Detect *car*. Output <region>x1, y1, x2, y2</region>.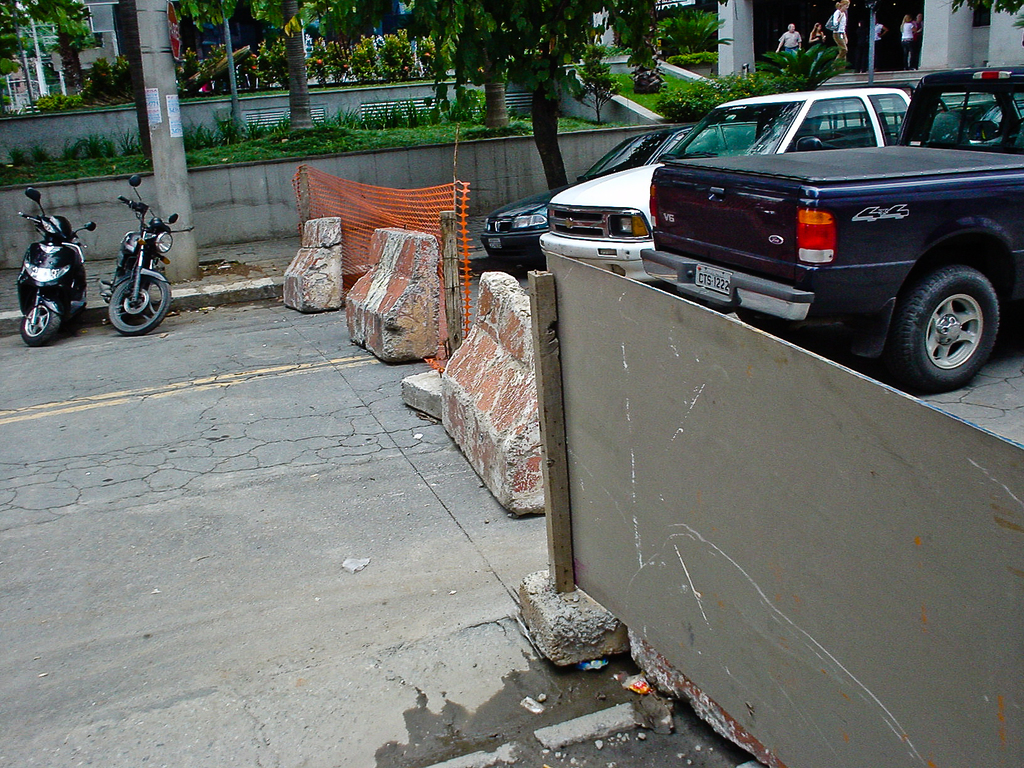
<region>541, 85, 911, 276</region>.
